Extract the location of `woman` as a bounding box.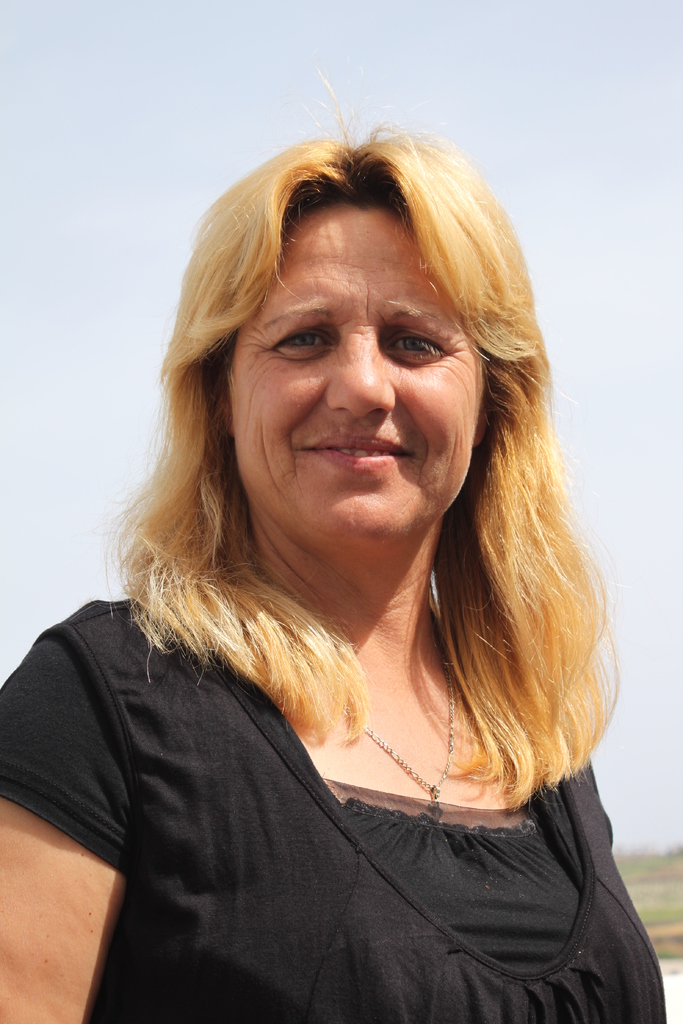
20/92/665/1016.
